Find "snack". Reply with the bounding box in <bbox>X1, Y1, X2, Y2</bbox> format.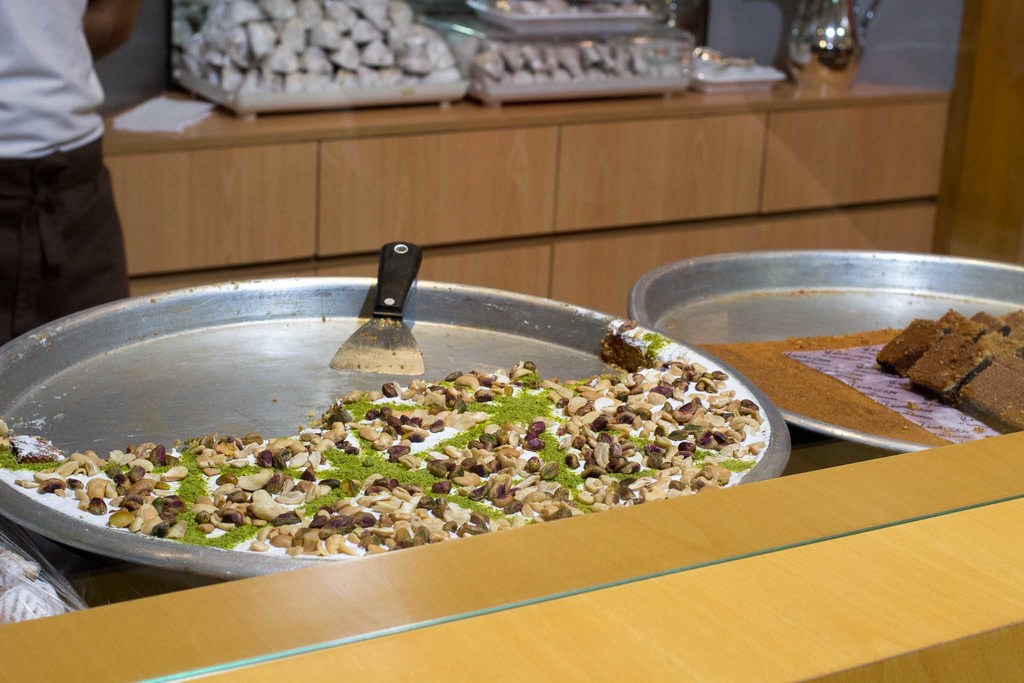
<bbox>0, 311, 774, 555</bbox>.
